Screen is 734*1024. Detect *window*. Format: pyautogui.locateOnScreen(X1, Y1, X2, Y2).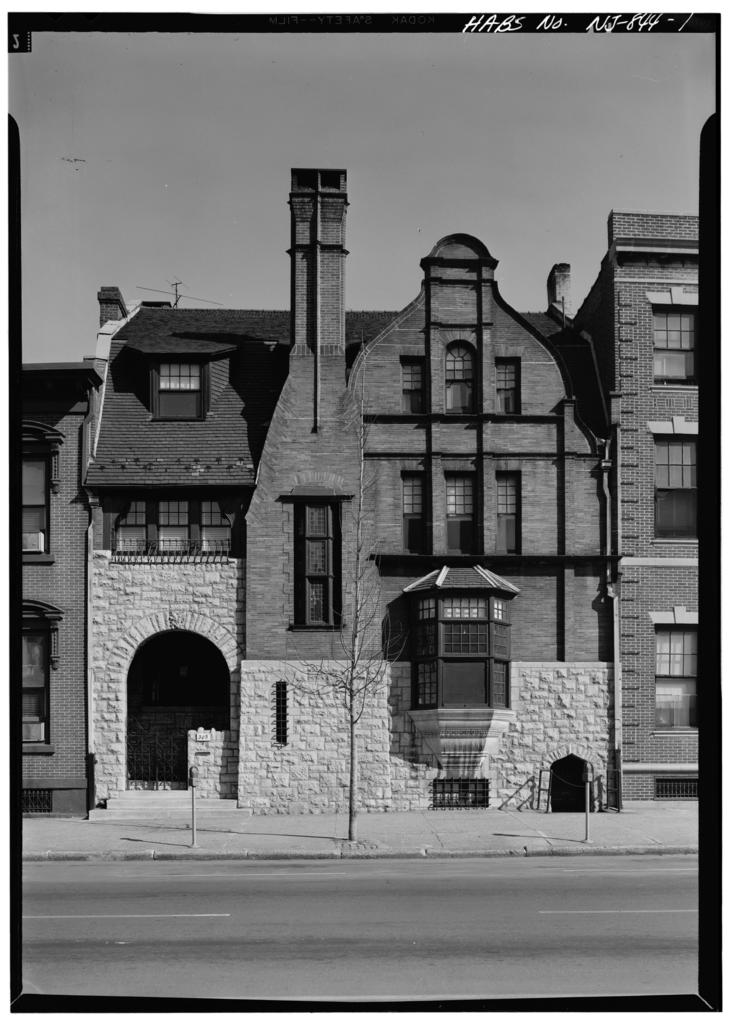
pyautogui.locateOnScreen(655, 301, 699, 385).
